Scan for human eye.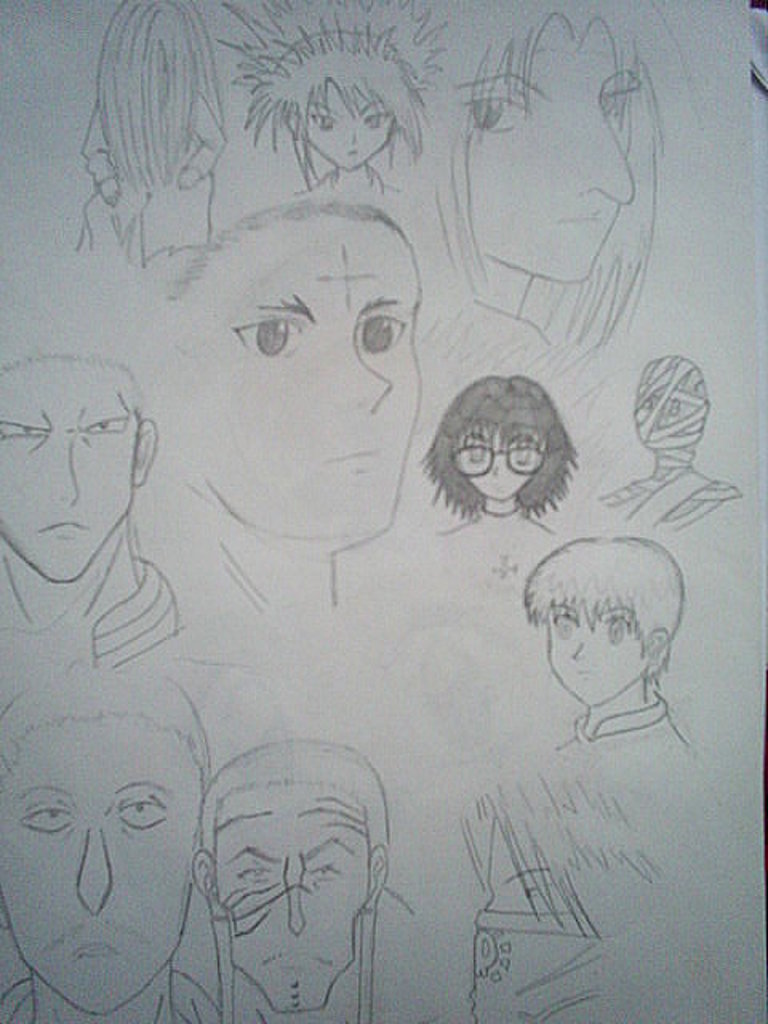
Scan result: (85,416,126,440).
